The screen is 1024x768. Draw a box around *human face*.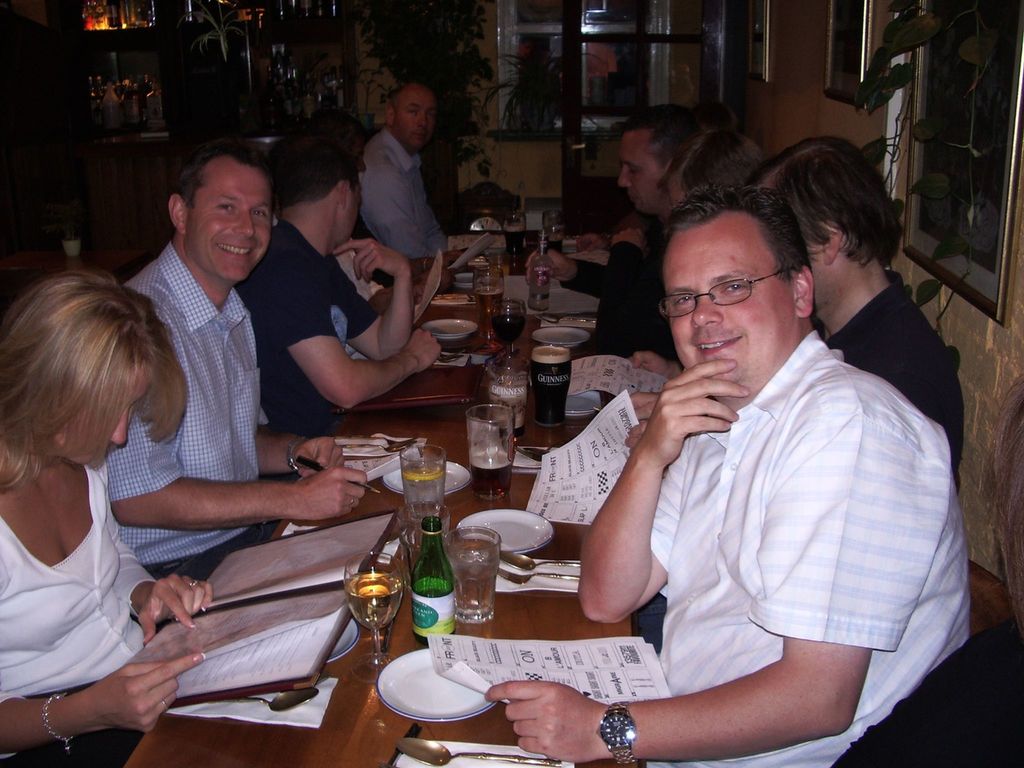
select_region(401, 94, 438, 154).
